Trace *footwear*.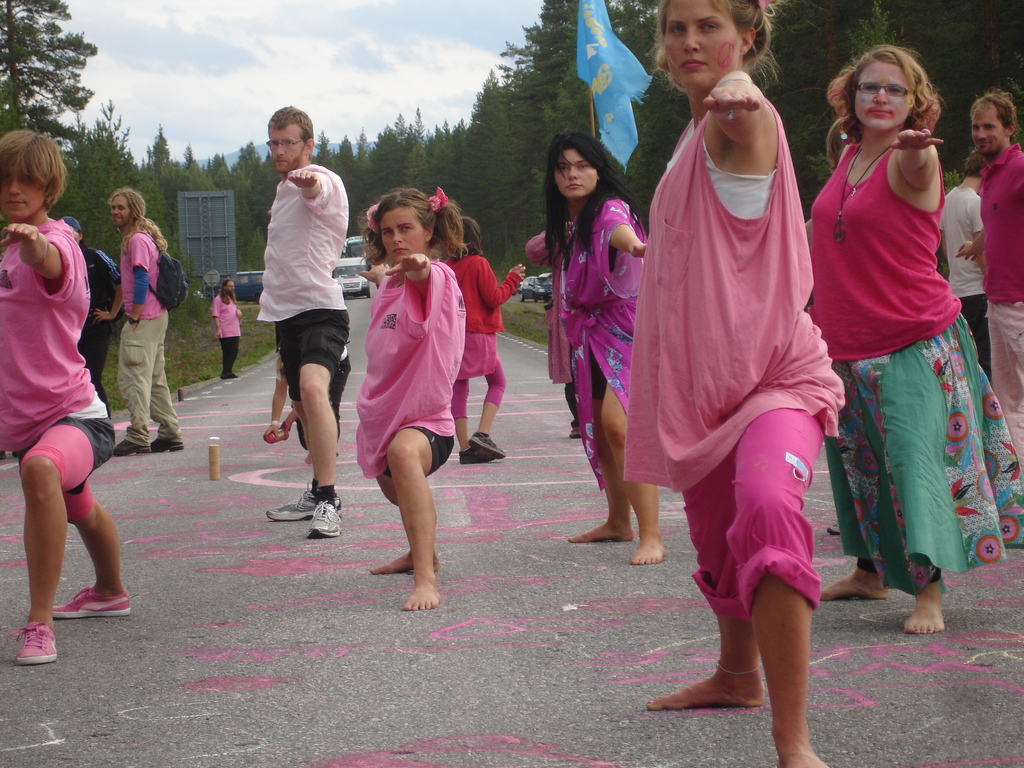
Traced to [x1=461, y1=444, x2=486, y2=462].
